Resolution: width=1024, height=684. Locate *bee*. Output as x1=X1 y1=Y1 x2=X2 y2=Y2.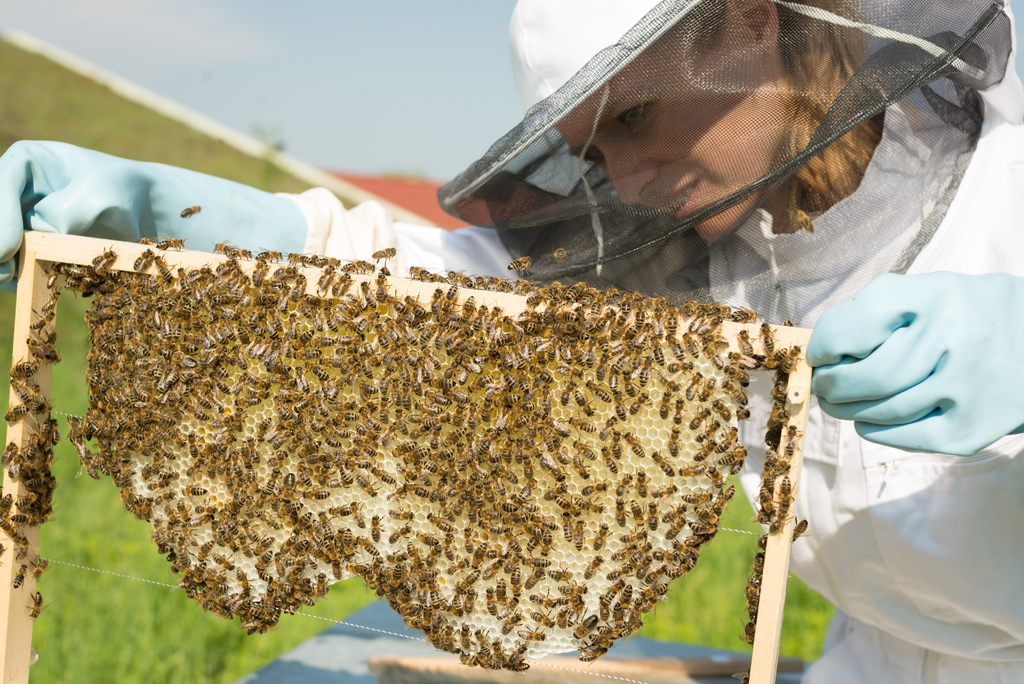
x1=416 y1=533 x2=440 y2=548.
